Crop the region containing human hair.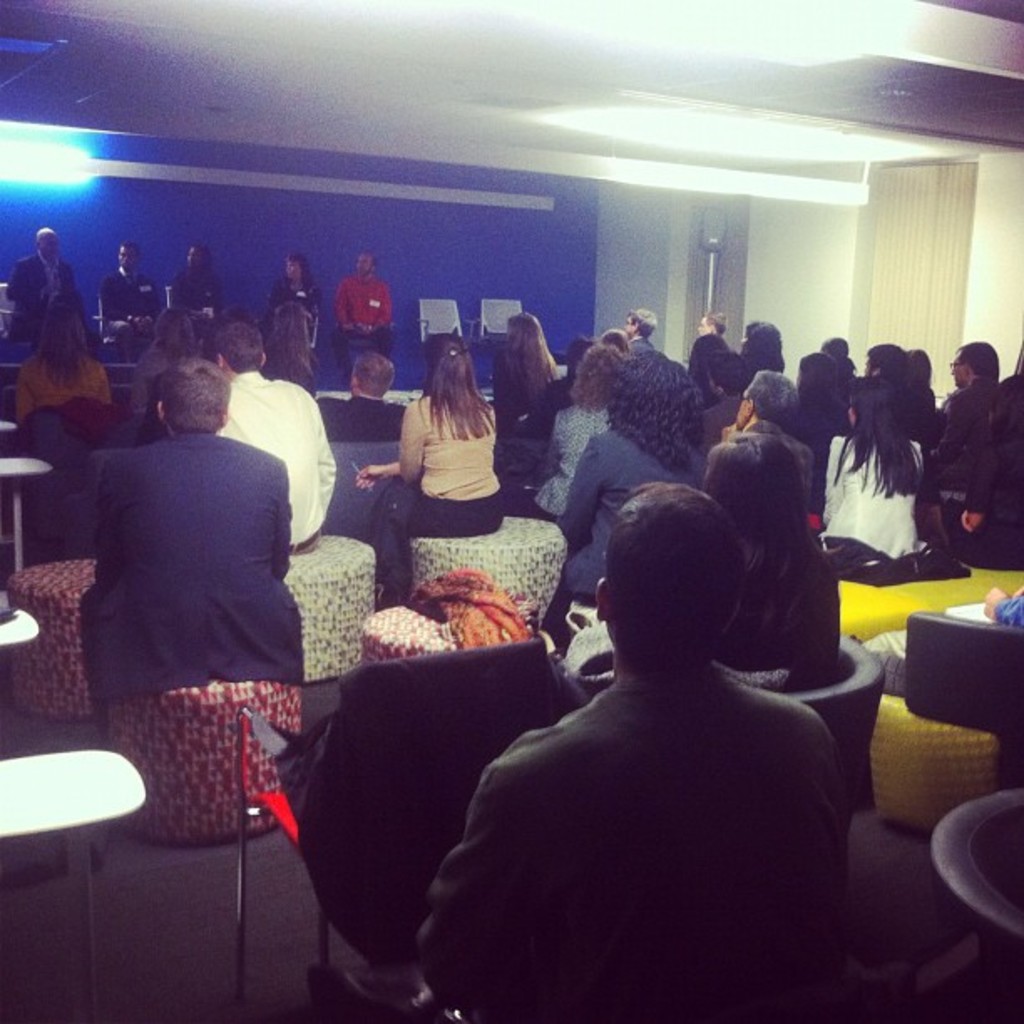
Crop region: (157,306,199,366).
